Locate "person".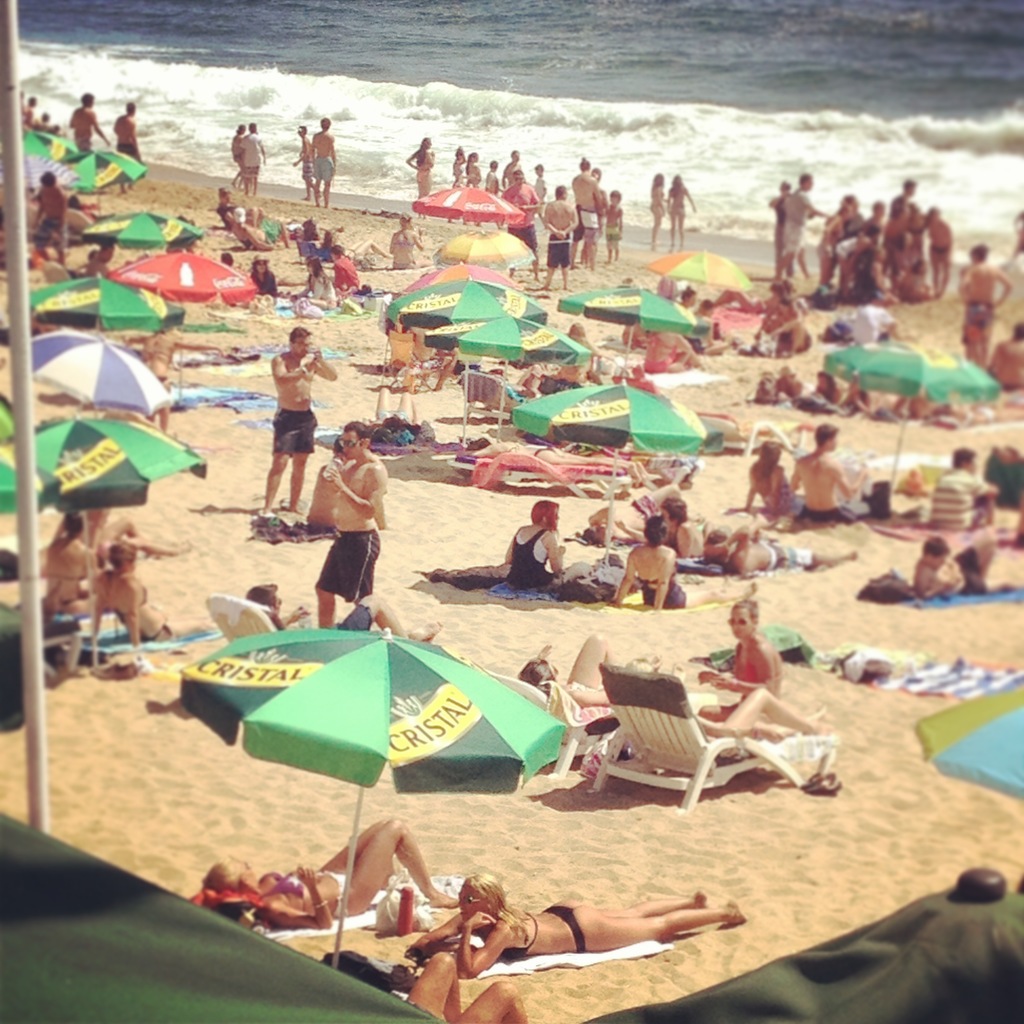
Bounding box: (left=23, top=92, right=32, bottom=136).
